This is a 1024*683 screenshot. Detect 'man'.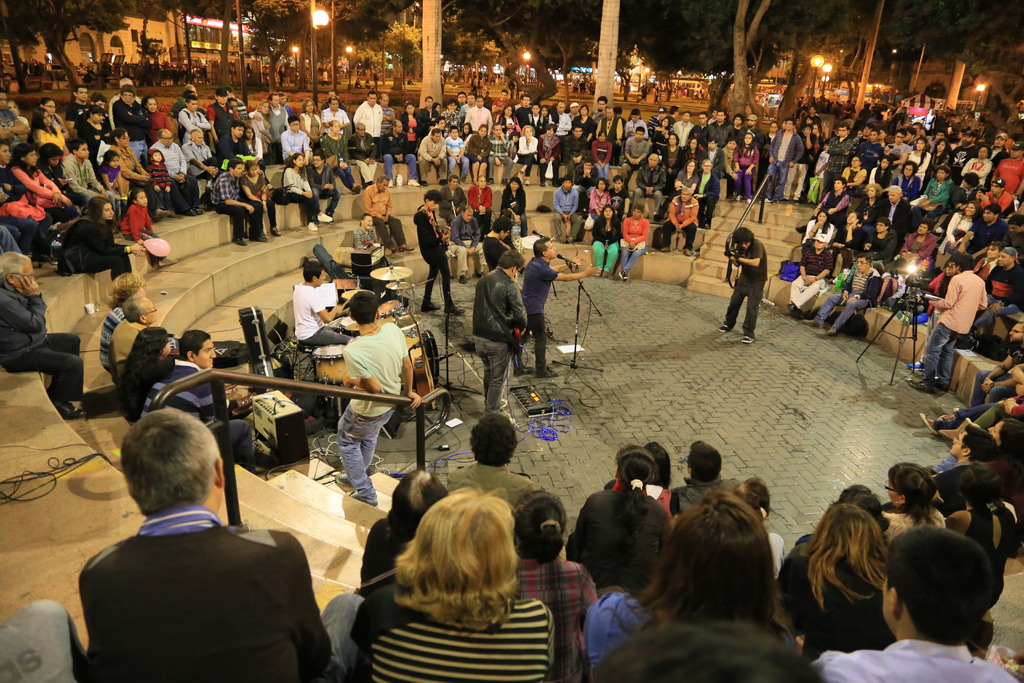
[x1=754, y1=118, x2=804, y2=200].
